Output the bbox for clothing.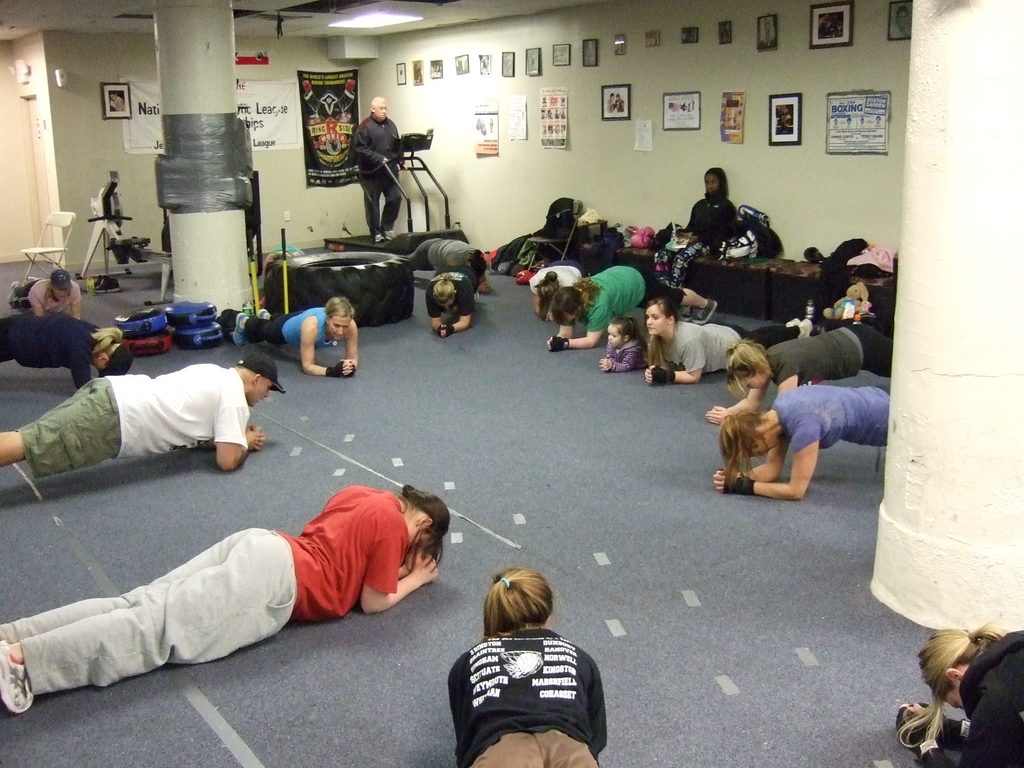
bbox=[657, 168, 742, 298].
